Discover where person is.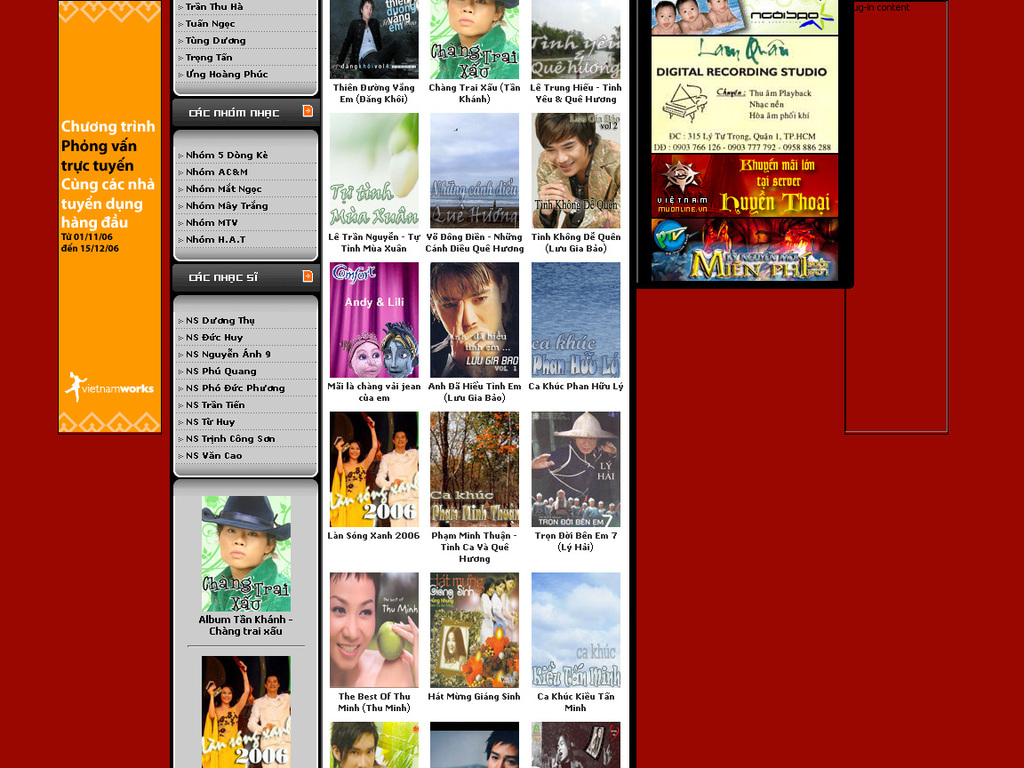
Discovered at box(380, 322, 417, 377).
